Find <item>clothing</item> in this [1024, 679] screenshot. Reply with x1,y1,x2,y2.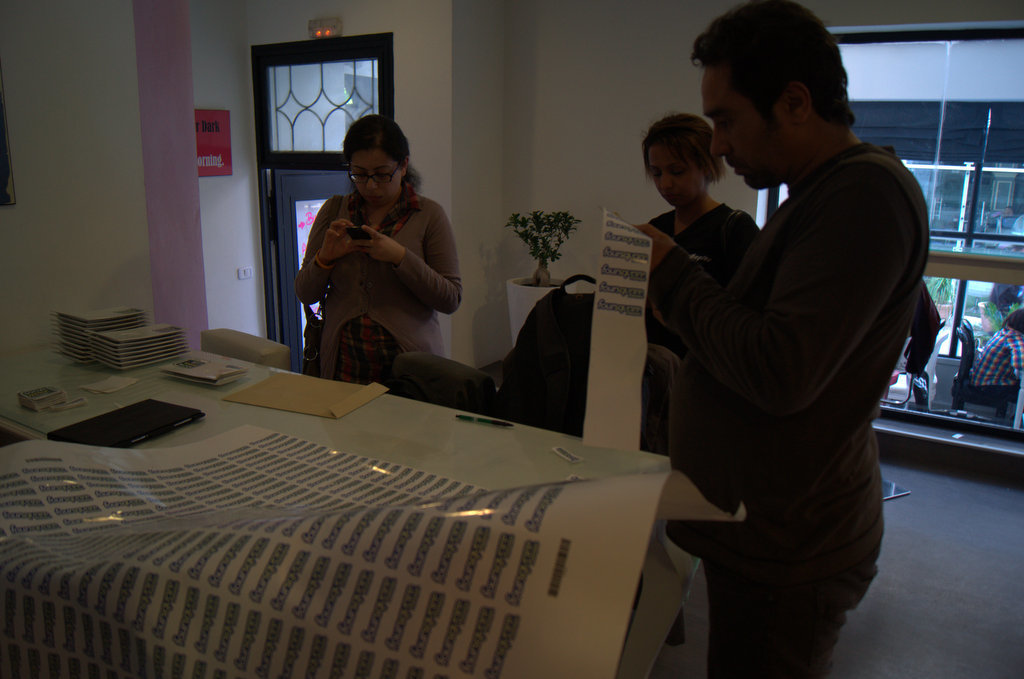
629,211,746,353.
